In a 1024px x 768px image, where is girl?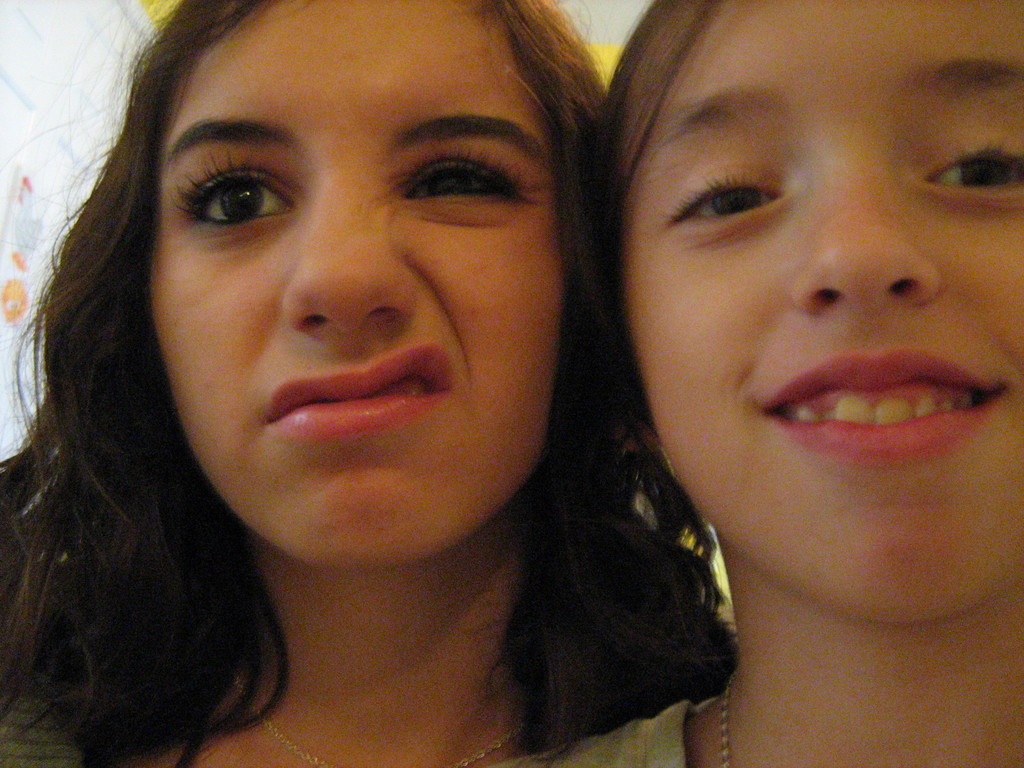
<region>484, 0, 1023, 767</region>.
